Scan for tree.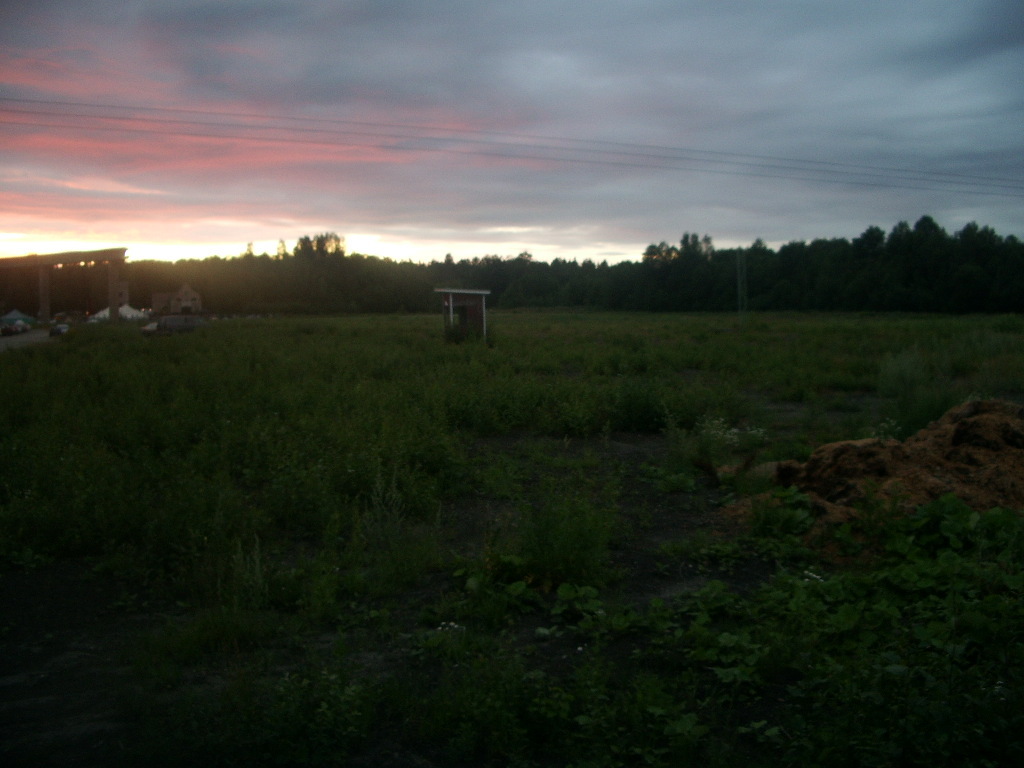
Scan result: 892, 208, 963, 278.
